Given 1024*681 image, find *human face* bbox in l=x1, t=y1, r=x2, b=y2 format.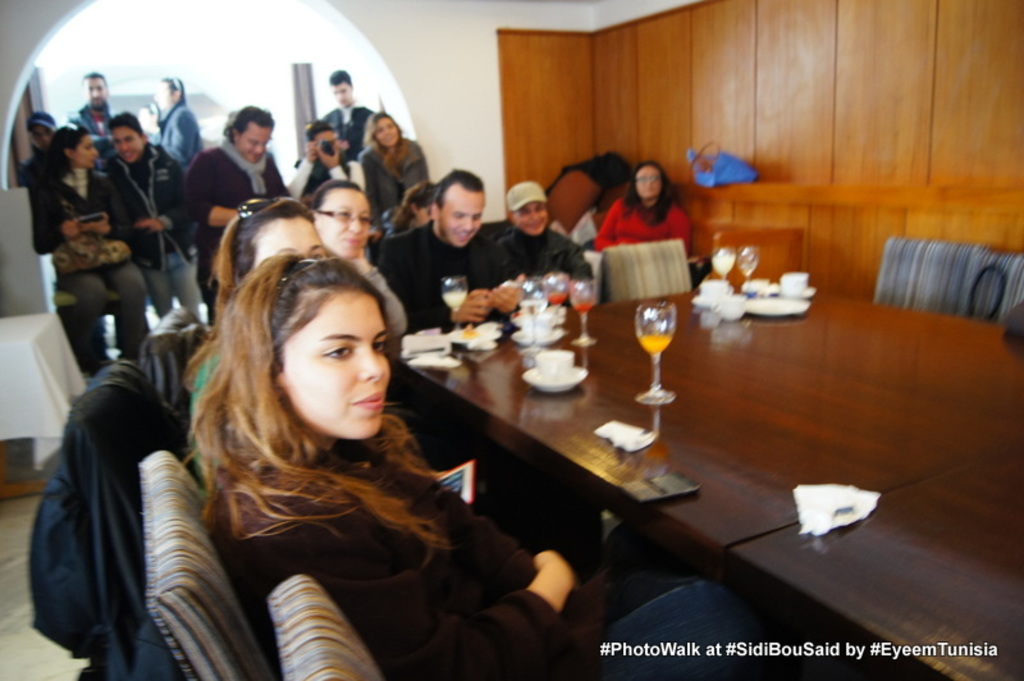
l=316, t=131, r=342, b=159.
